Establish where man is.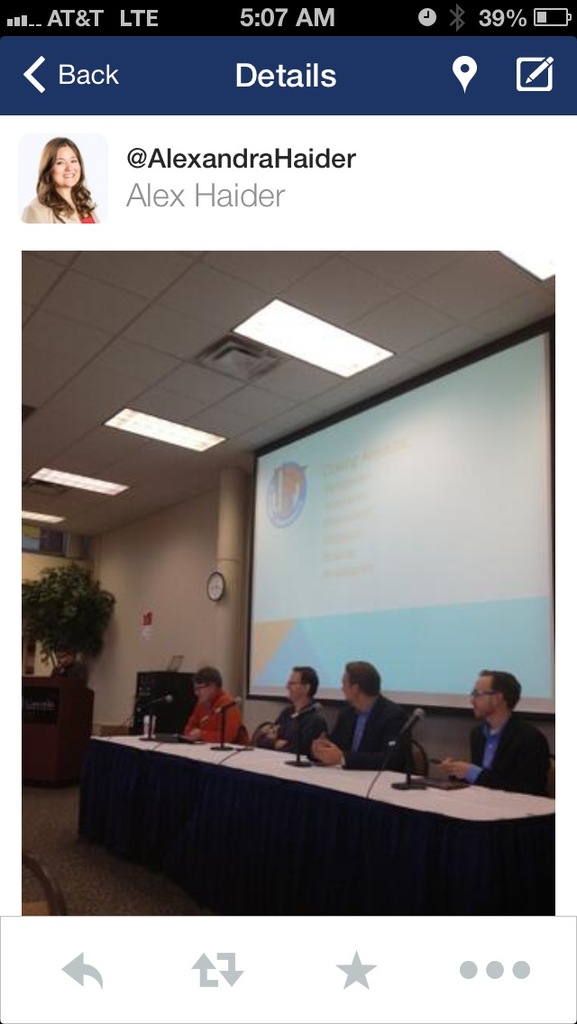
Established at 182,666,241,744.
